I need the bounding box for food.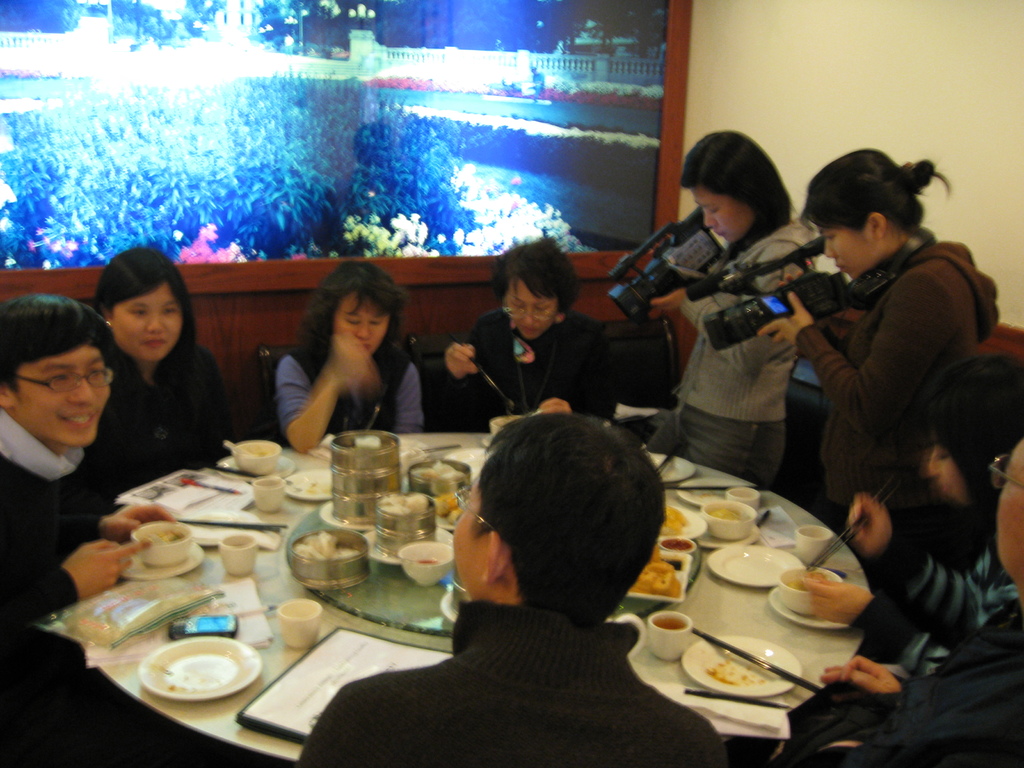
Here it is: (785, 566, 828, 596).
